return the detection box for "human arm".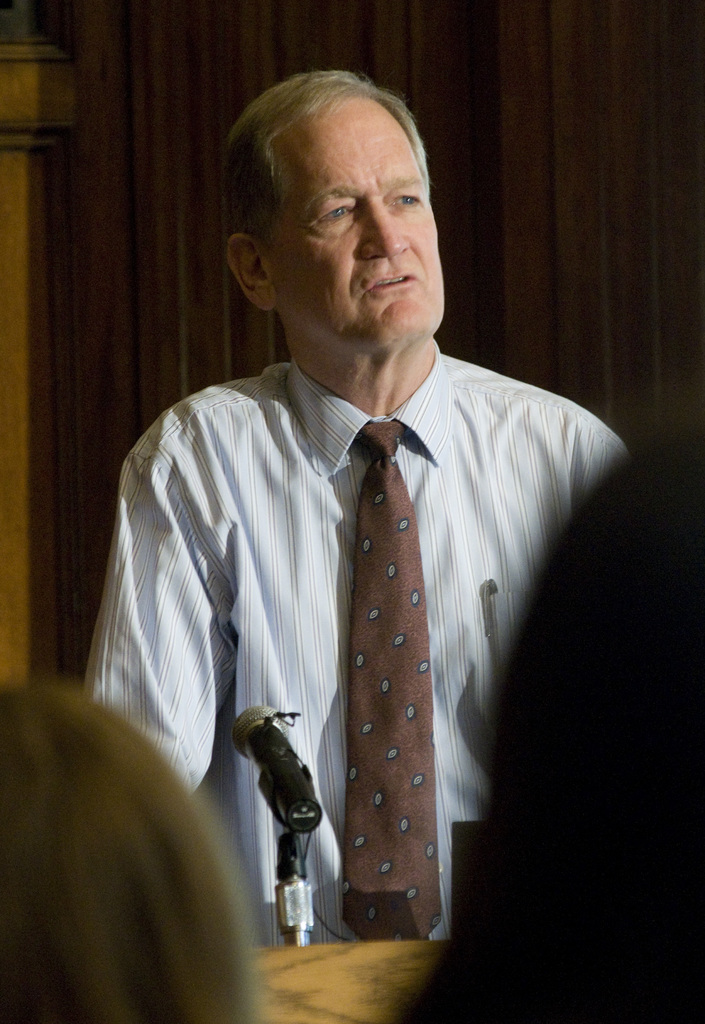
573 400 654 586.
